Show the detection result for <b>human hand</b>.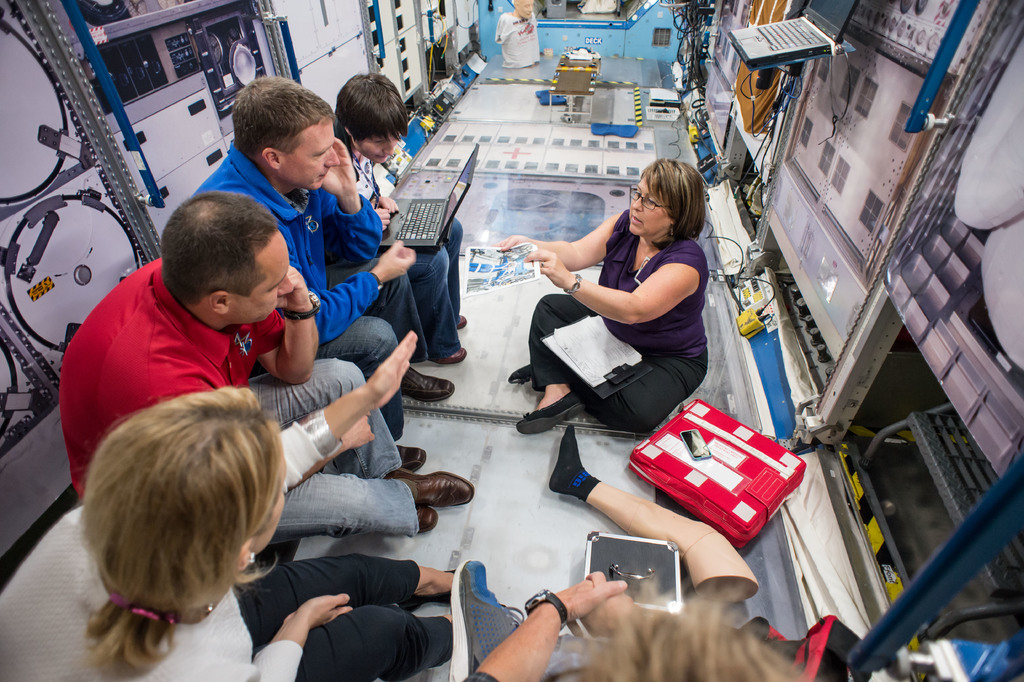
(left=365, top=328, right=419, bottom=410).
